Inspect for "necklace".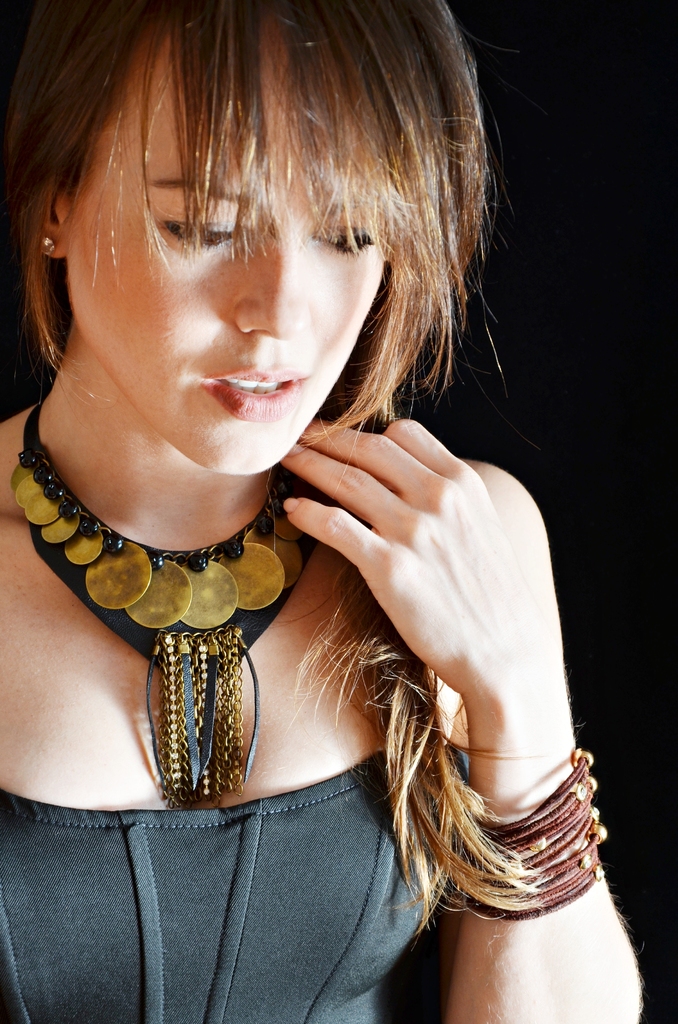
Inspection: (x1=52, y1=420, x2=300, y2=796).
